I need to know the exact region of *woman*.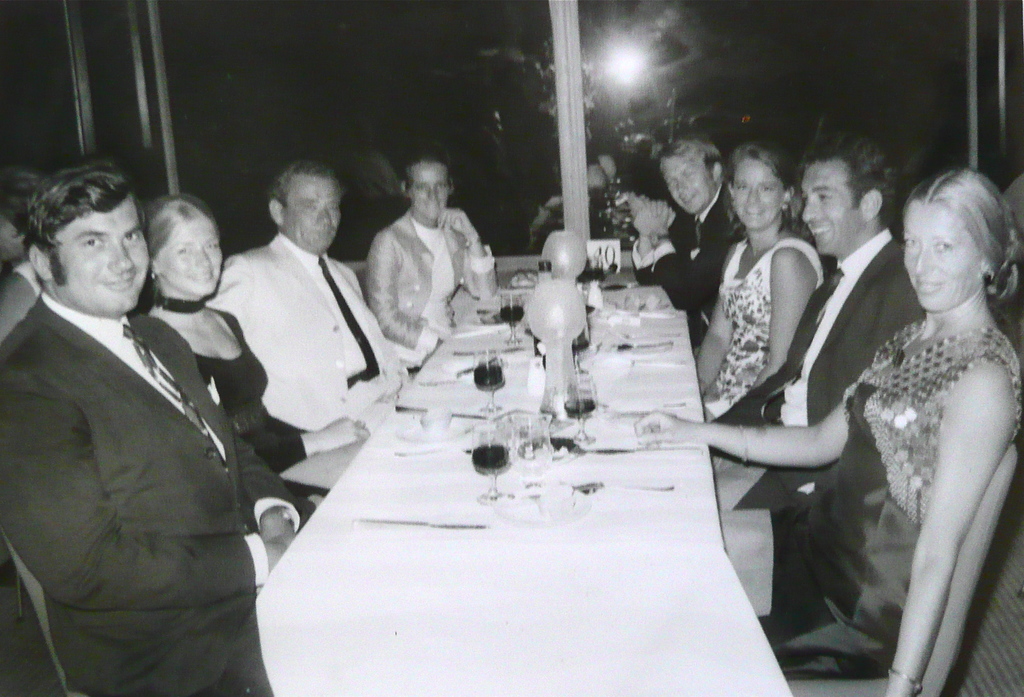
Region: pyautogui.locateOnScreen(689, 141, 824, 420).
